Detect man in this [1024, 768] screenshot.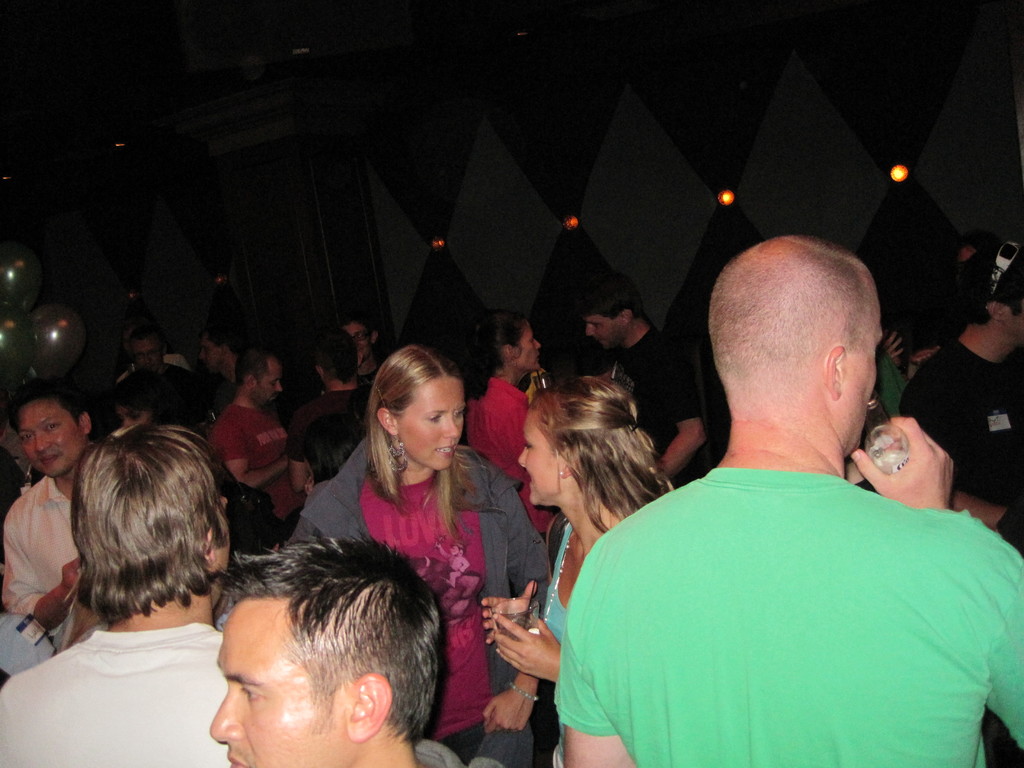
Detection: l=205, t=353, r=310, b=543.
